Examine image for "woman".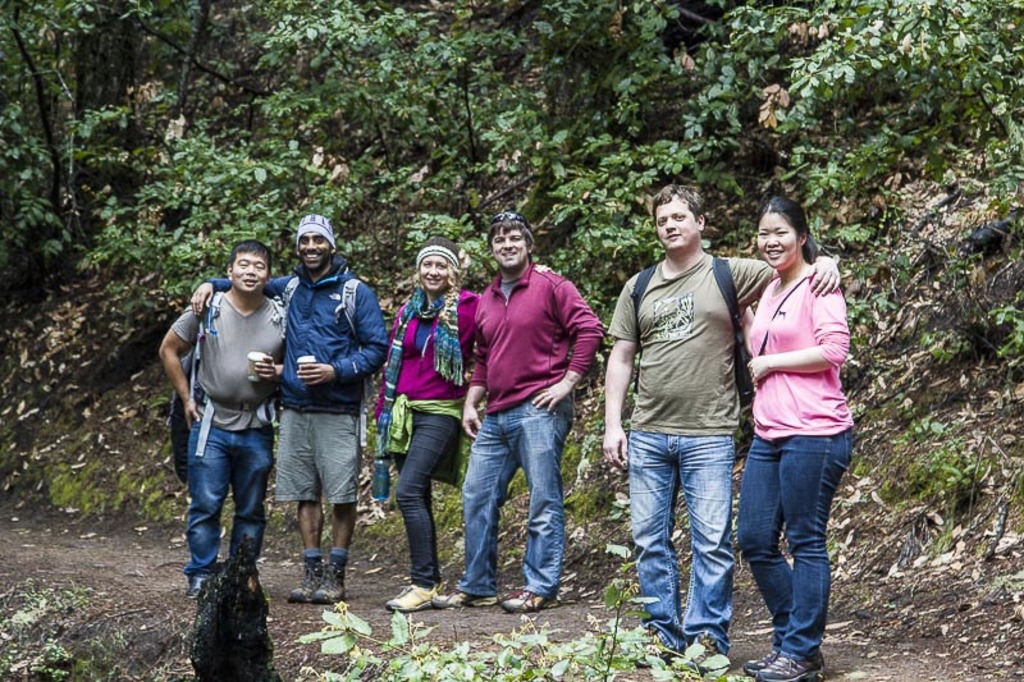
Examination result: <region>723, 197, 869, 658</region>.
